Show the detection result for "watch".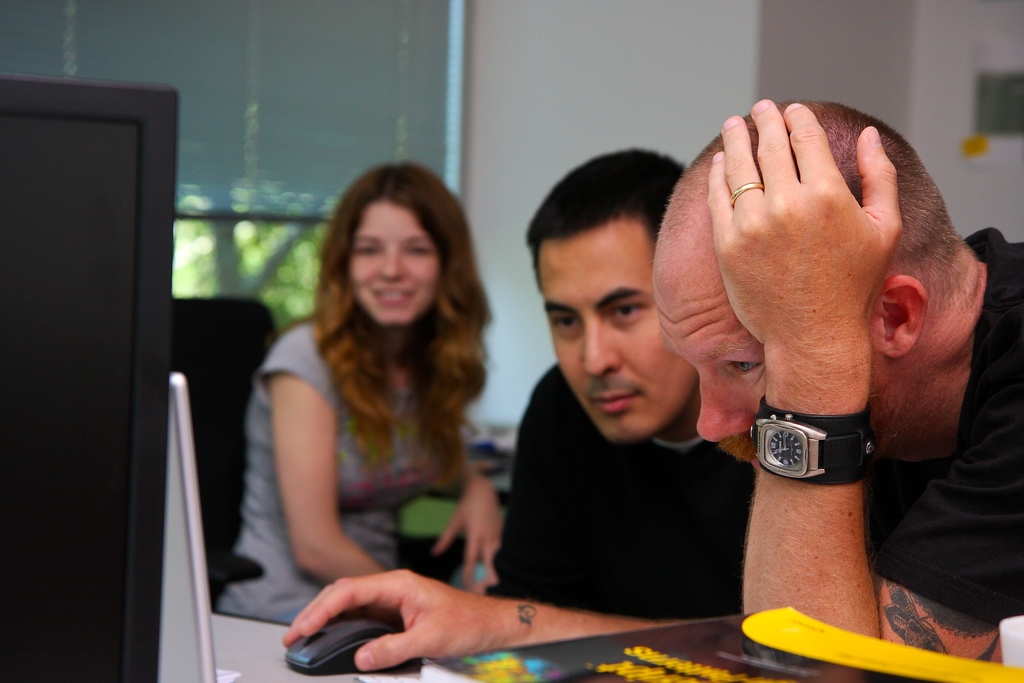
x1=750, y1=396, x2=871, y2=488.
